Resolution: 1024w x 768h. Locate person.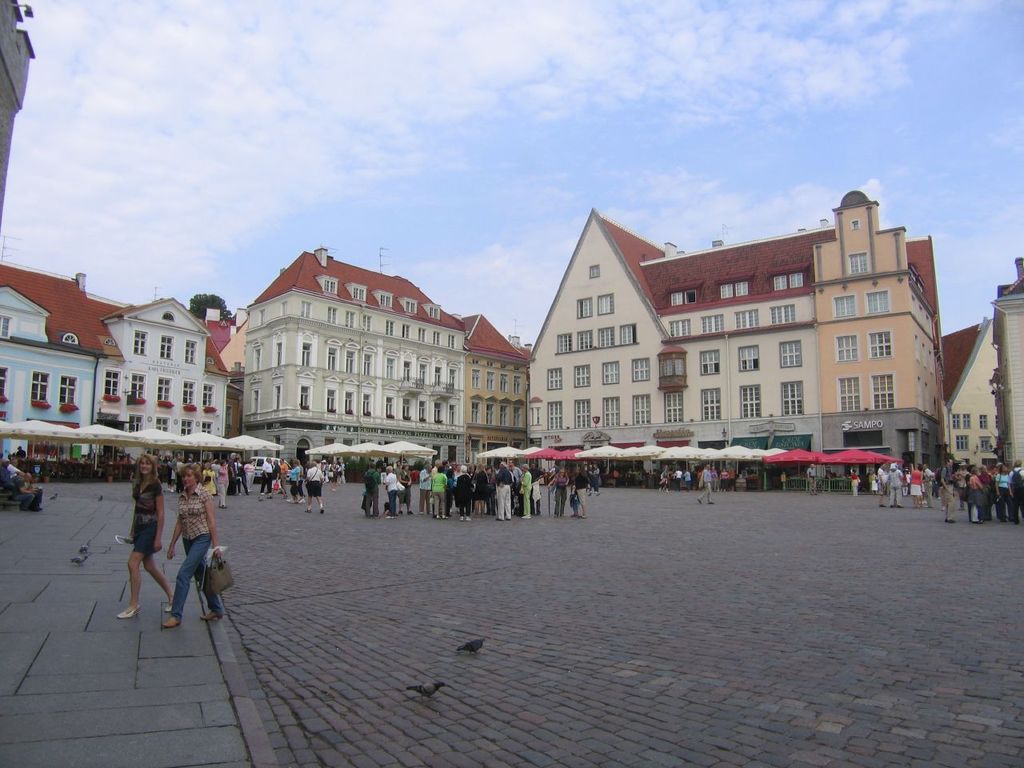
bbox=(118, 456, 174, 618).
